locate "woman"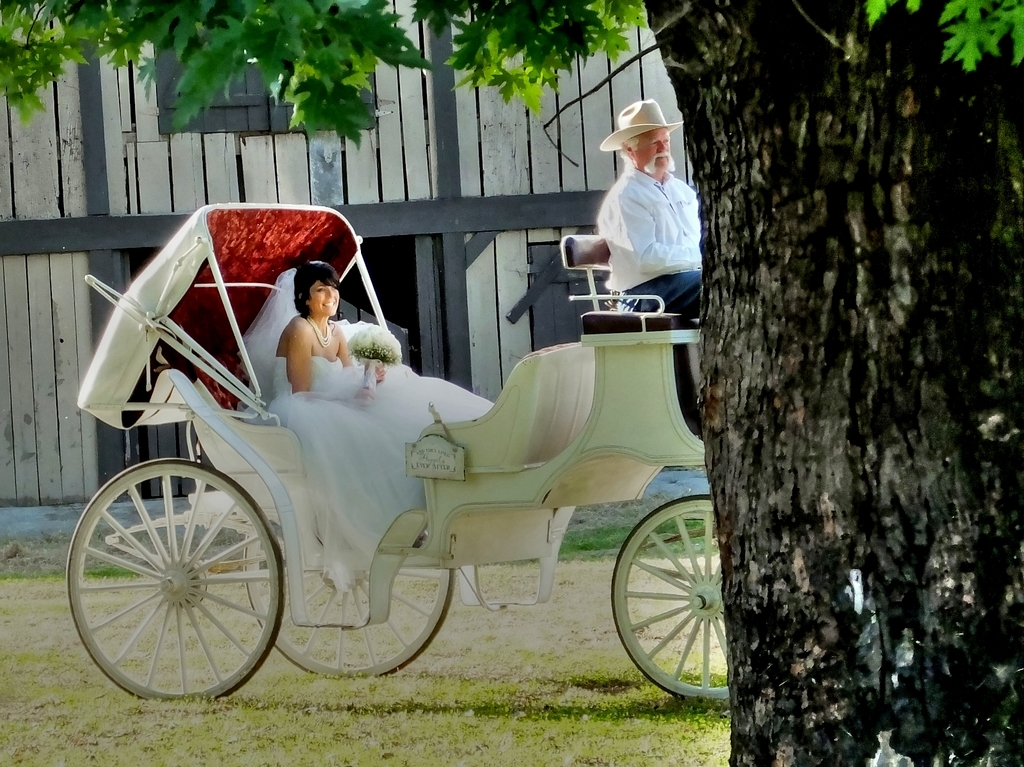
select_region(233, 255, 506, 586)
